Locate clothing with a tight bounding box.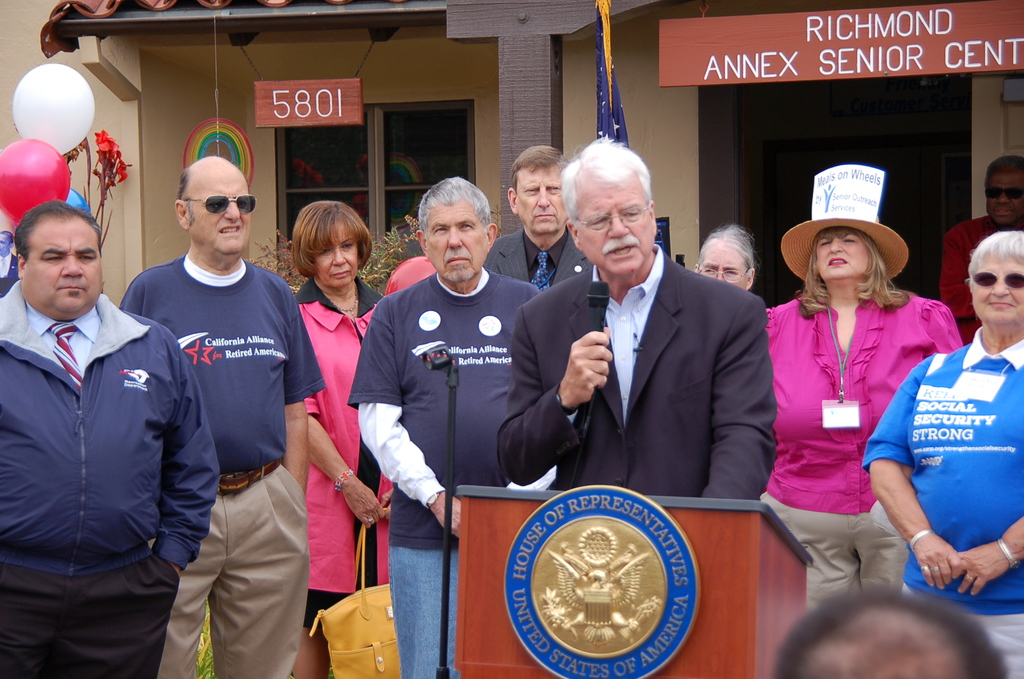
(x1=115, y1=253, x2=327, y2=678).
